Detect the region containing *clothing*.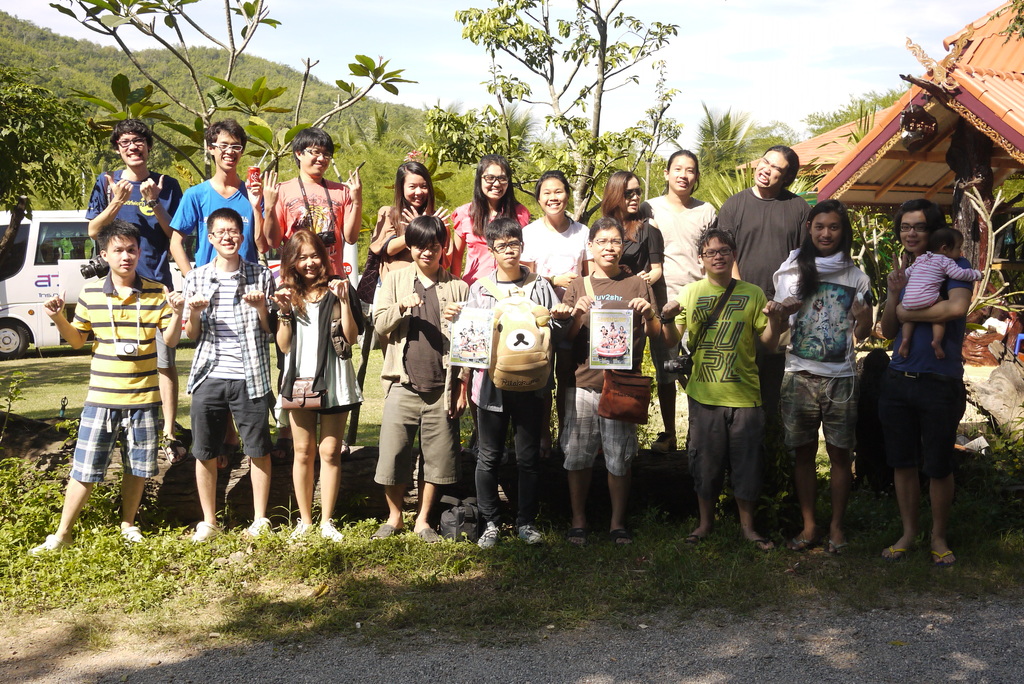
bbox=(67, 275, 175, 487).
